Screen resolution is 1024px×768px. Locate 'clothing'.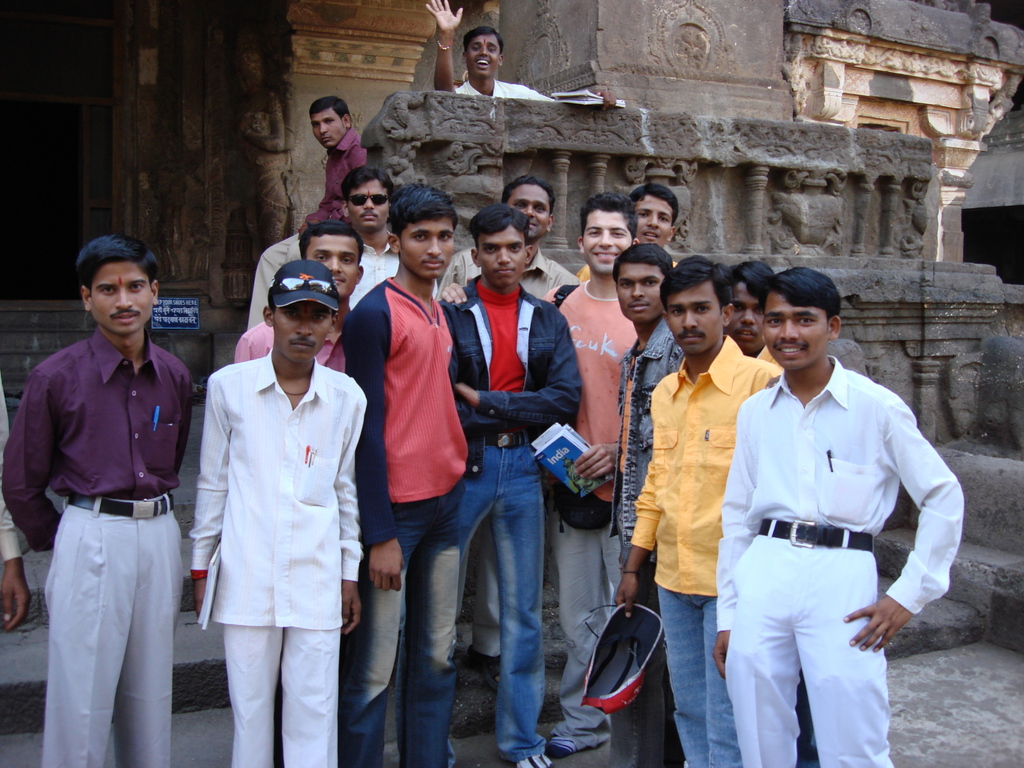
left=297, top=137, right=375, bottom=225.
